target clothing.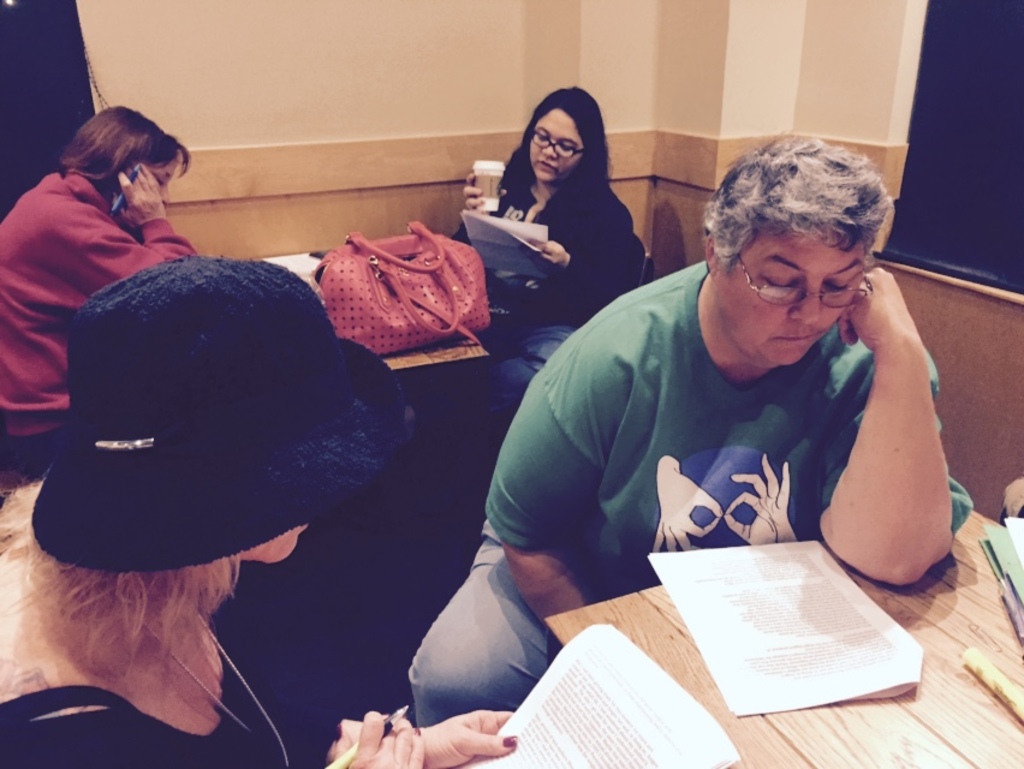
Target region: 0, 621, 302, 768.
